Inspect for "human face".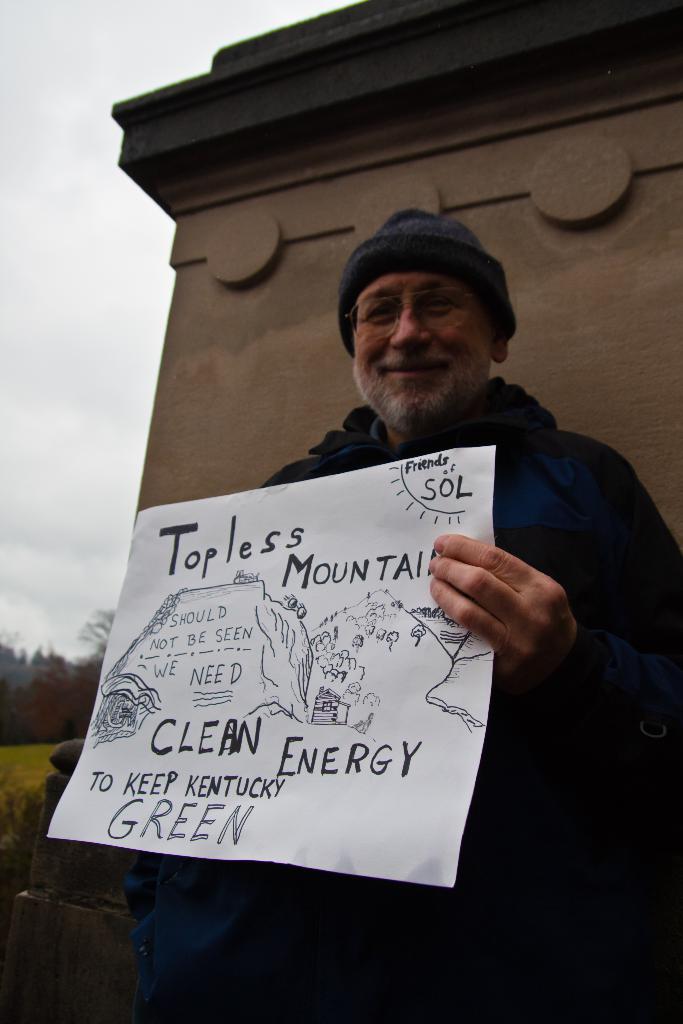
Inspection: (left=355, top=275, right=493, bottom=440).
